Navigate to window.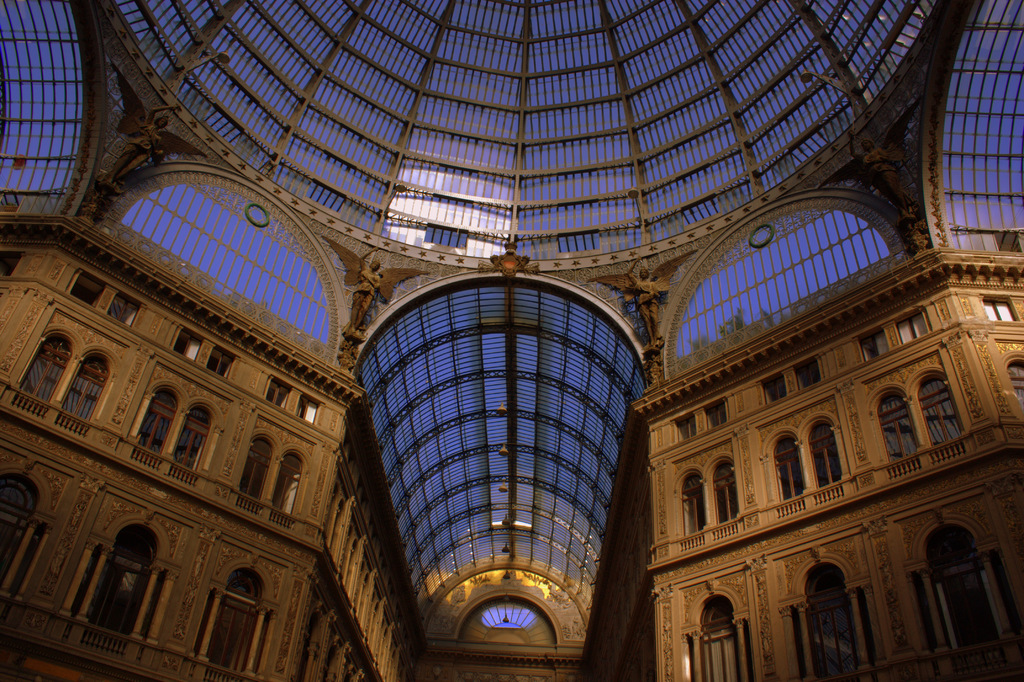
Navigation target: 65,280,109,305.
